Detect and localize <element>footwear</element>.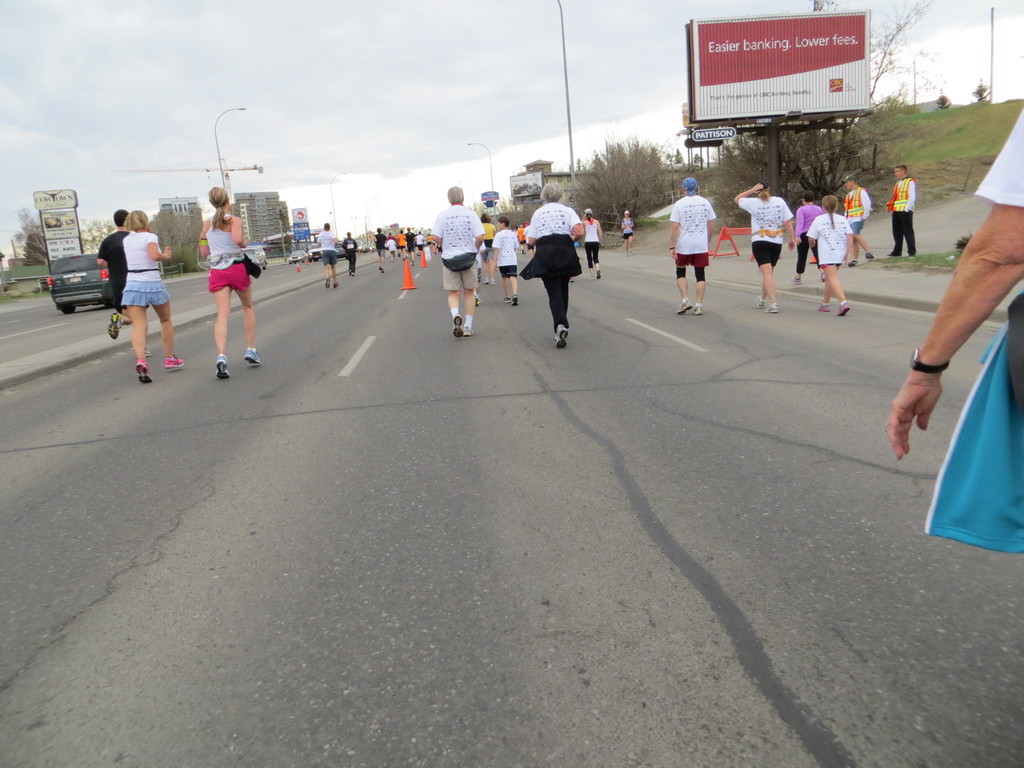
Localized at (left=866, top=252, right=871, bottom=255).
